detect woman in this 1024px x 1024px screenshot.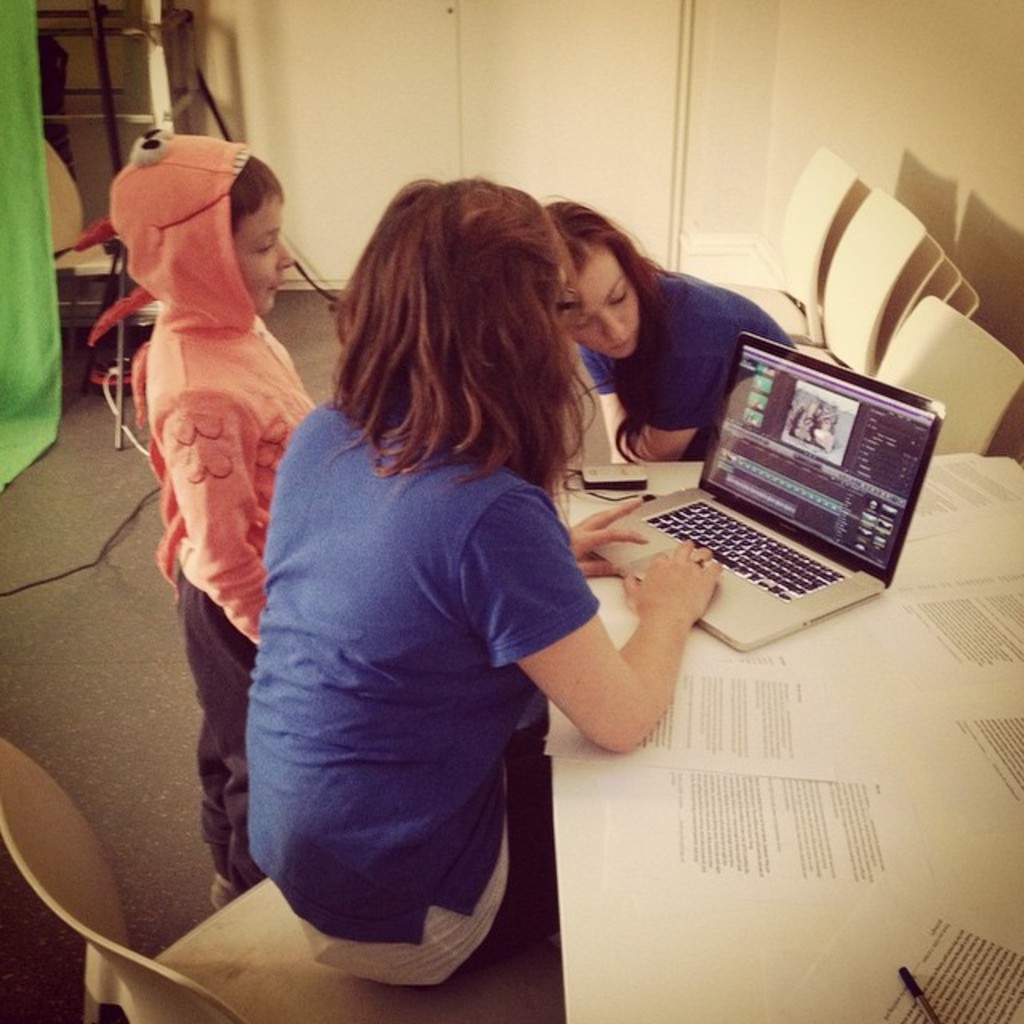
Detection: locate(539, 192, 795, 466).
